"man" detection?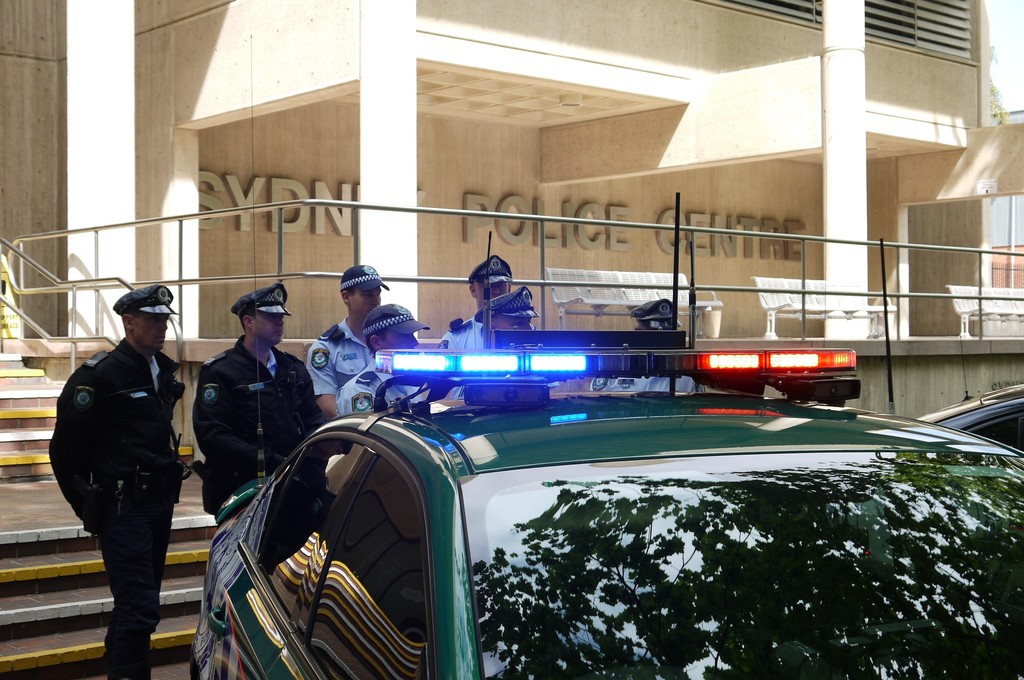
locate(191, 279, 321, 526)
